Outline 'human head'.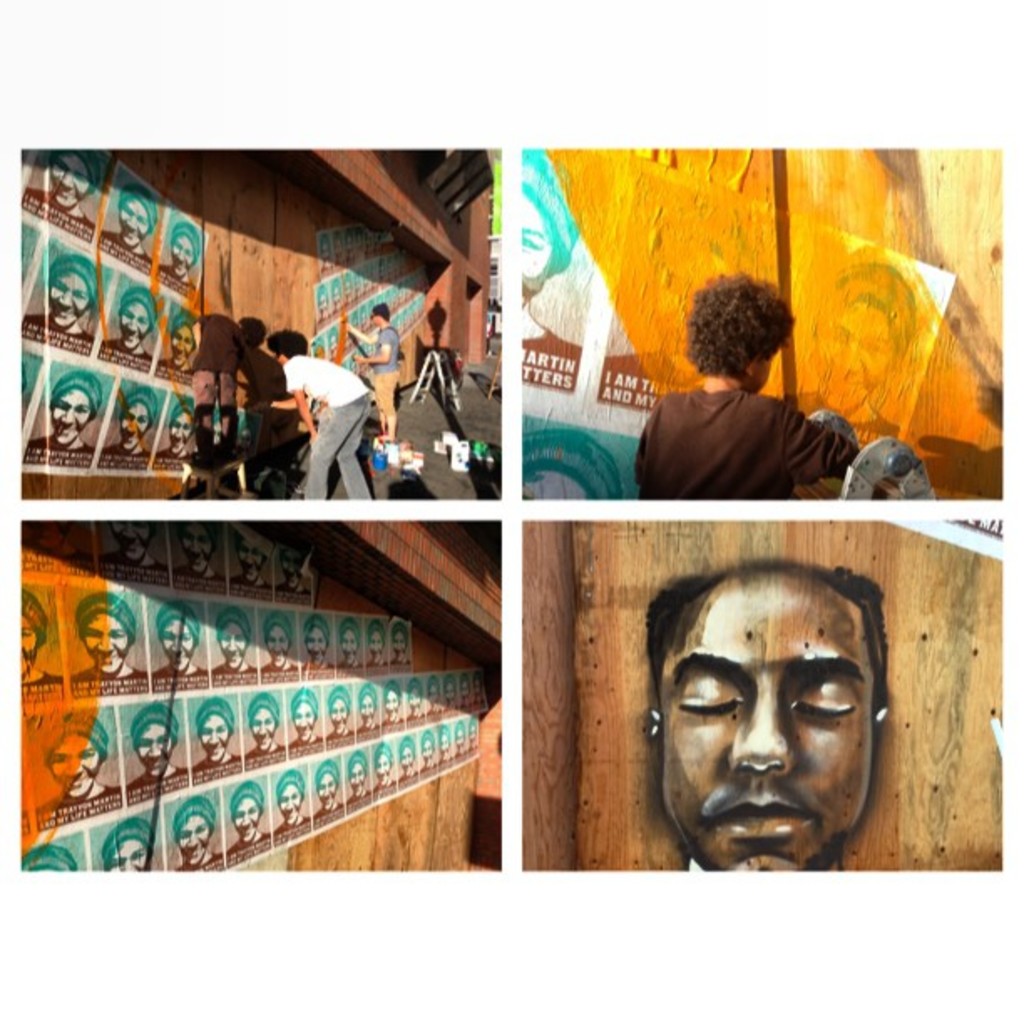
Outline: [808, 263, 915, 408].
